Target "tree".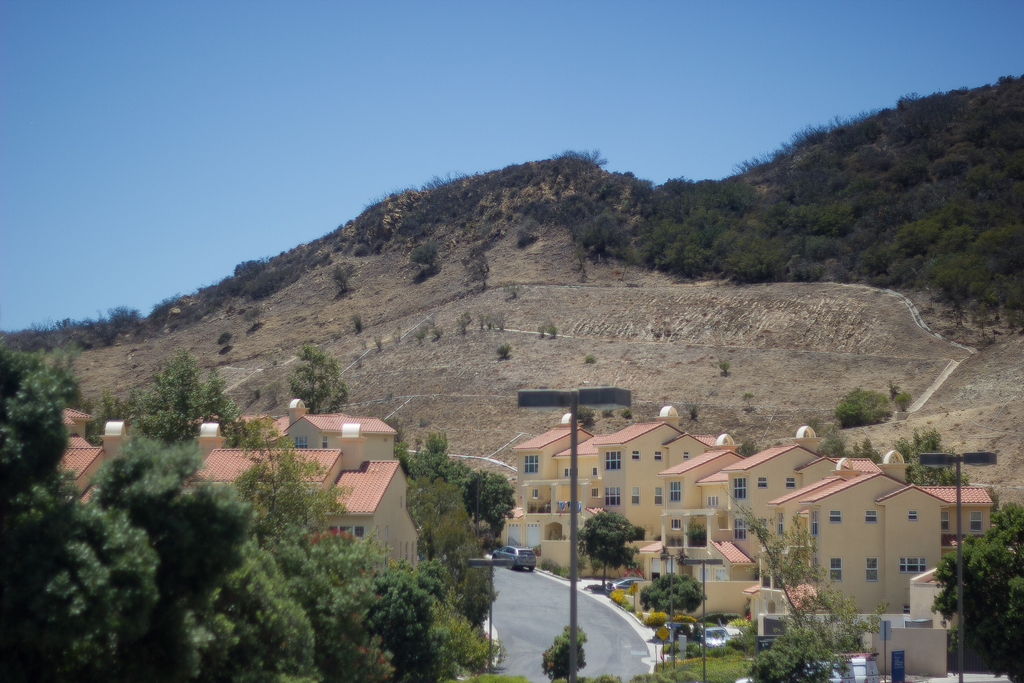
Target region: bbox(467, 247, 499, 300).
